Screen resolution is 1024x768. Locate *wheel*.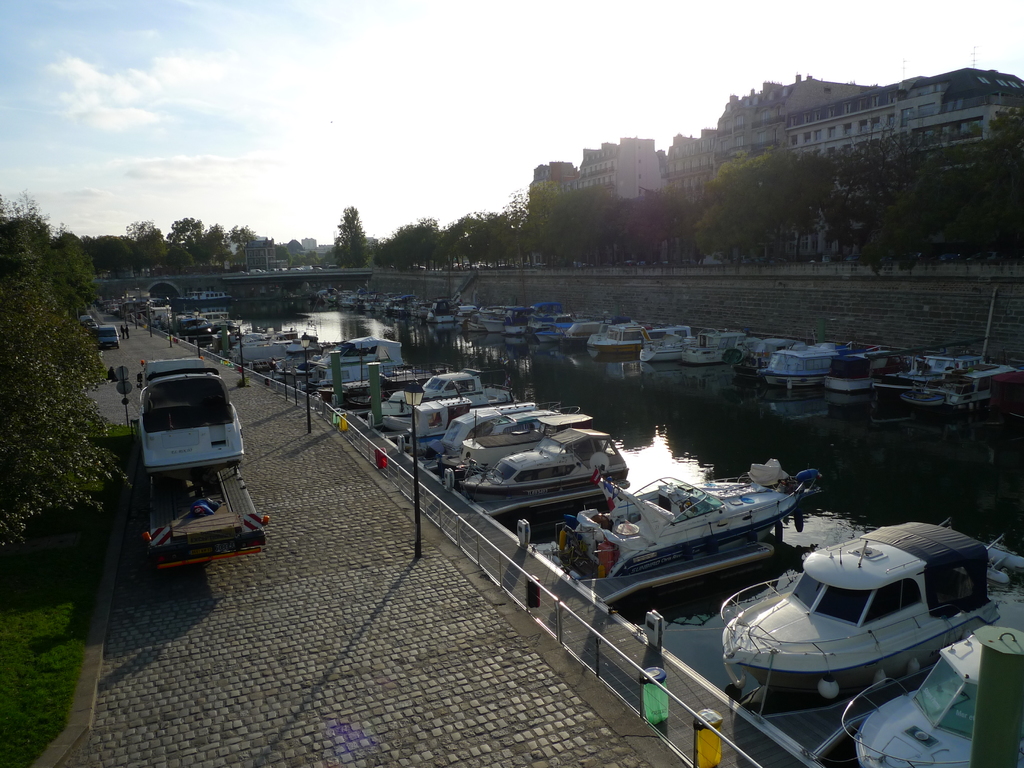
{"left": 684, "top": 500, "right": 694, "bottom": 512}.
